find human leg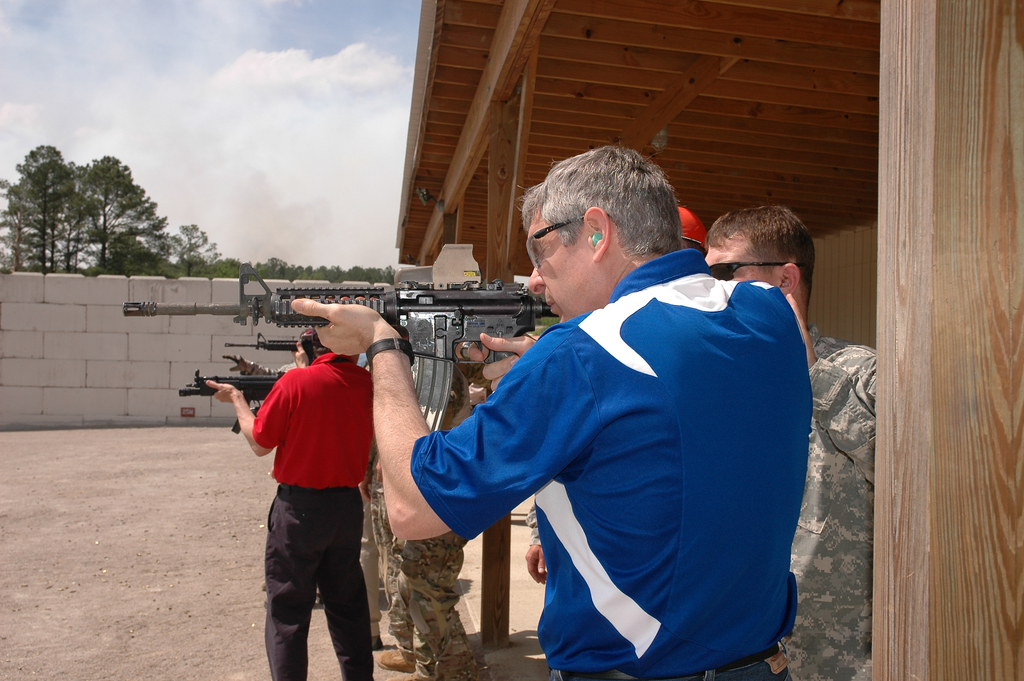
select_region(388, 529, 486, 673)
